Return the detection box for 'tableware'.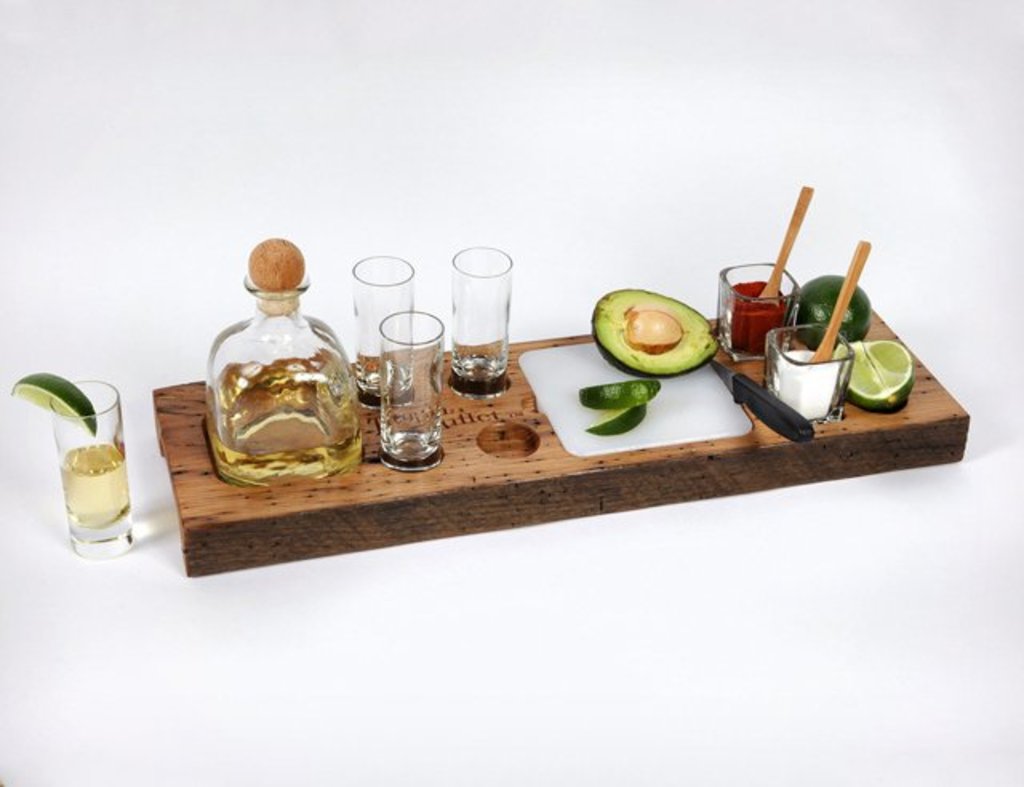
bbox=(701, 360, 822, 435).
